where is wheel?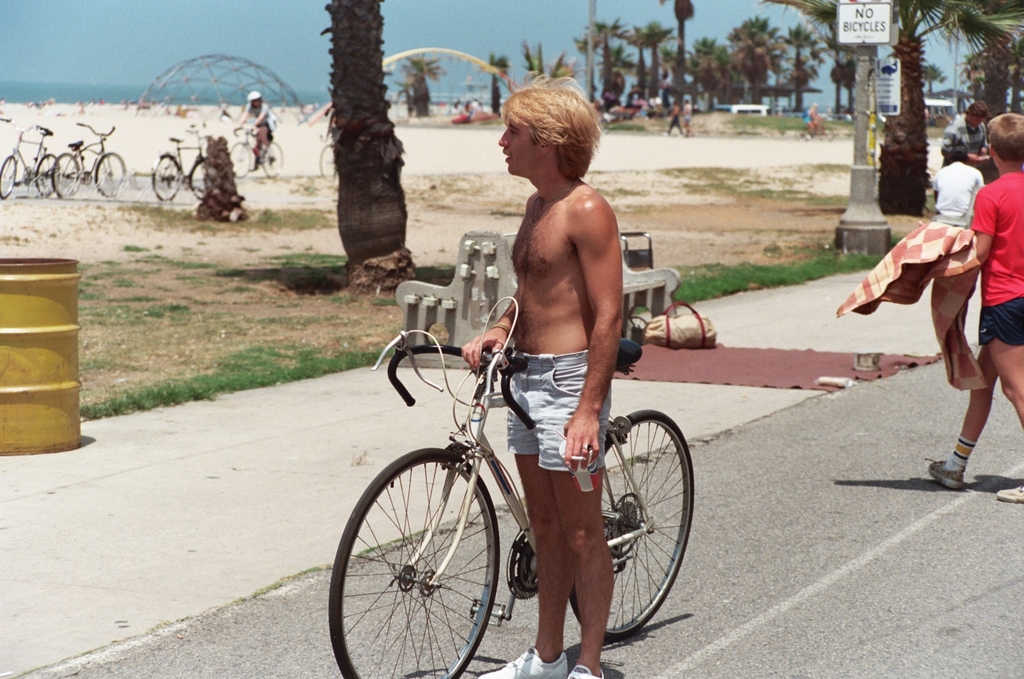
x1=260 y1=141 x2=283 y2=177.
